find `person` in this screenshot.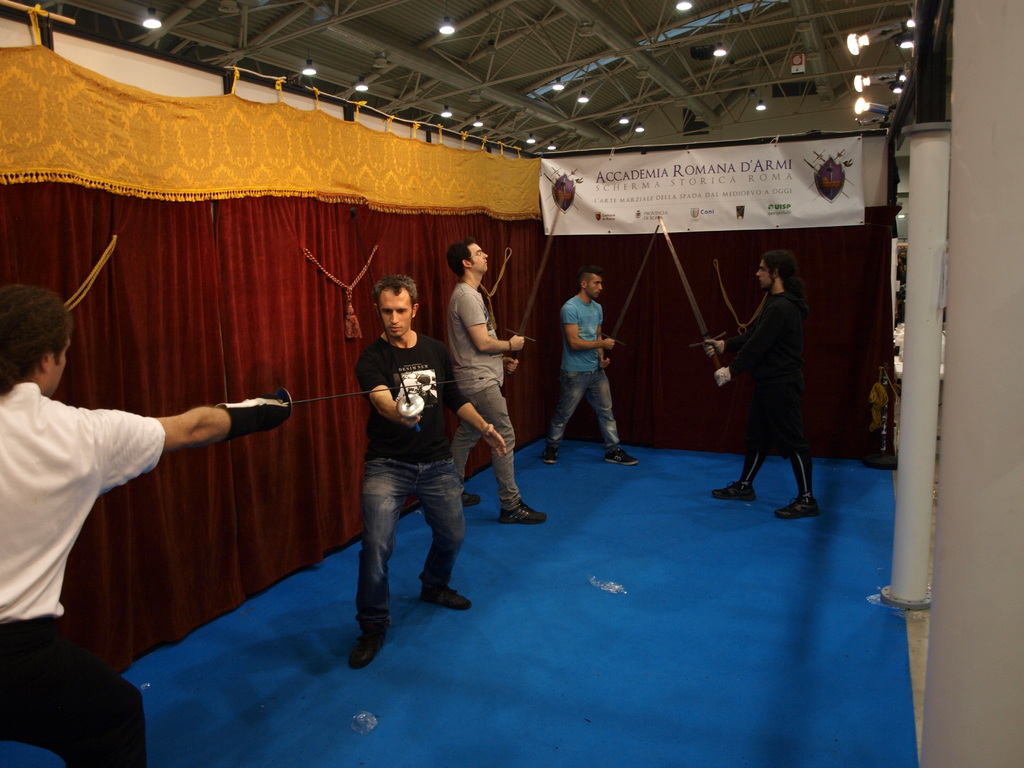
The bounding box for `person` is [445,236,548,524].
